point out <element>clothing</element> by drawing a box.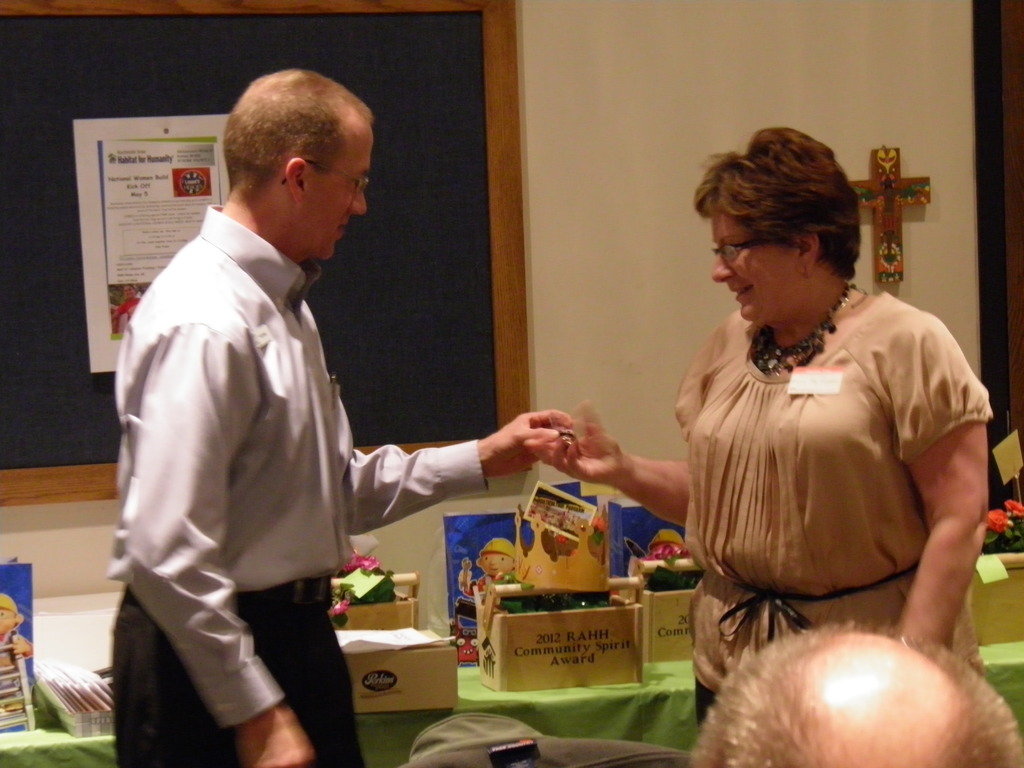
118,569,371,767.
